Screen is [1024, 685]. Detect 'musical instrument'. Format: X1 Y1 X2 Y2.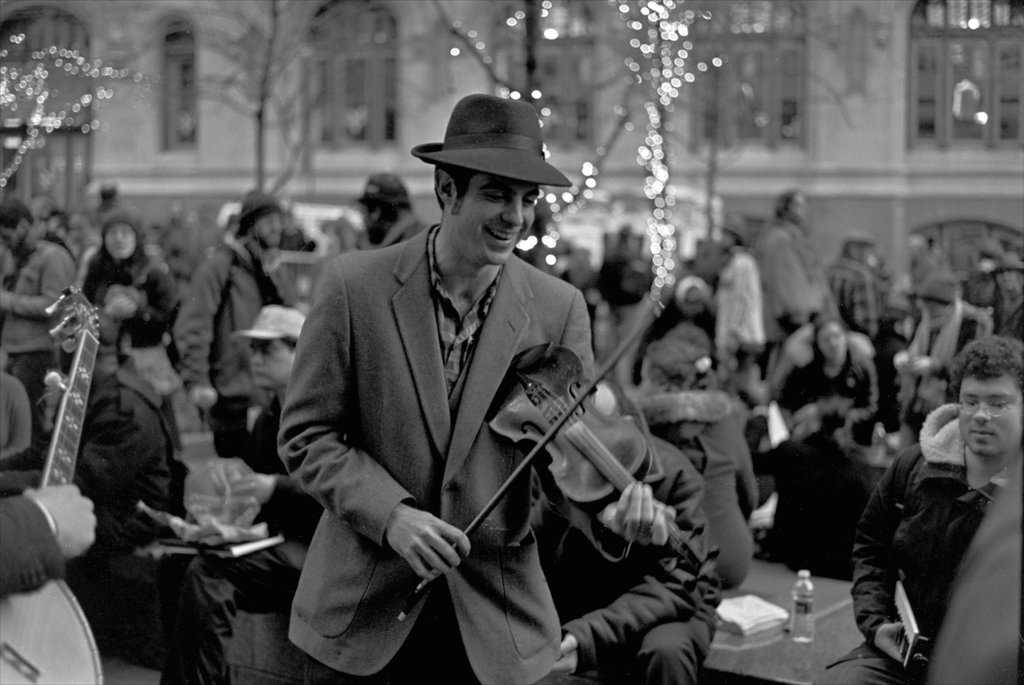
390 286 684 597.
